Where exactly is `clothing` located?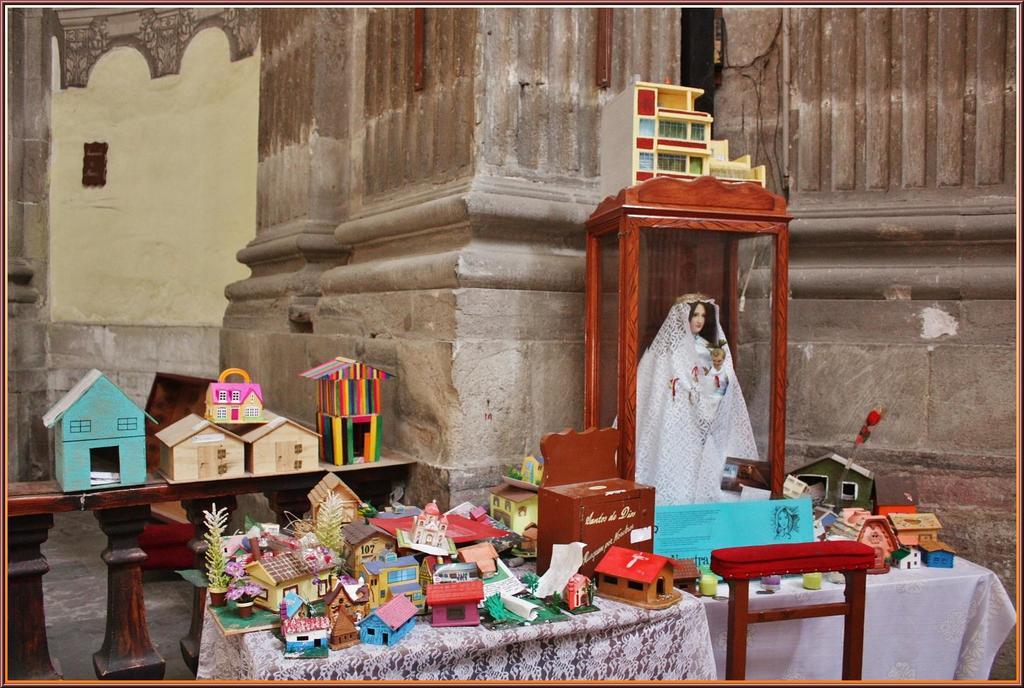
Its bounding box is <region>631, 306, 758, 512</region>.
